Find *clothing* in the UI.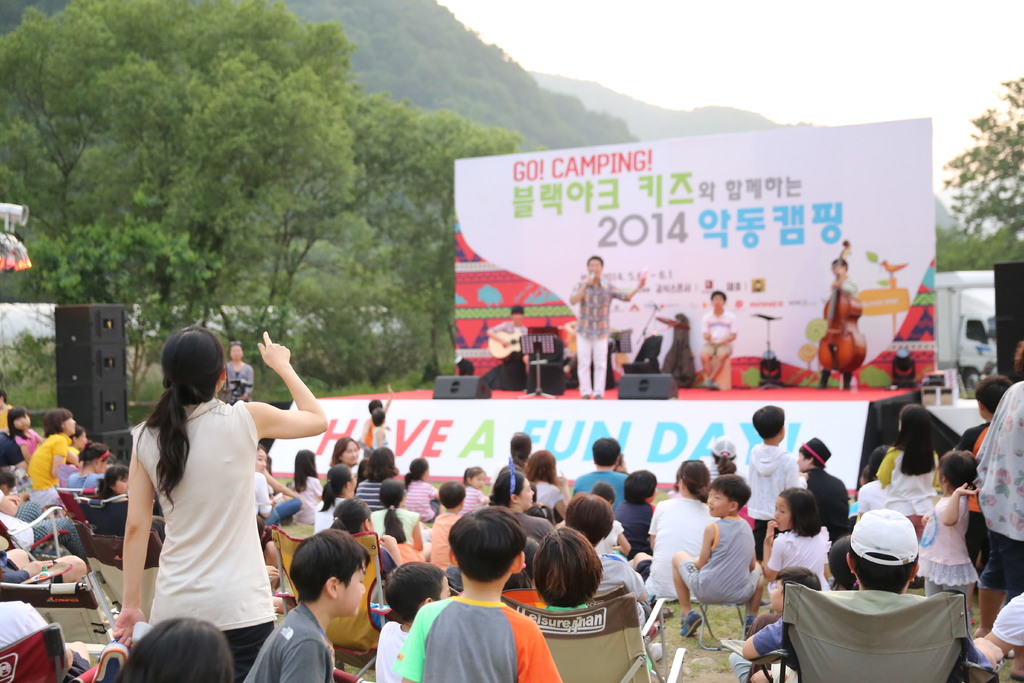
UI element at <bbox>729, 650, 766, 682</bbox>.
